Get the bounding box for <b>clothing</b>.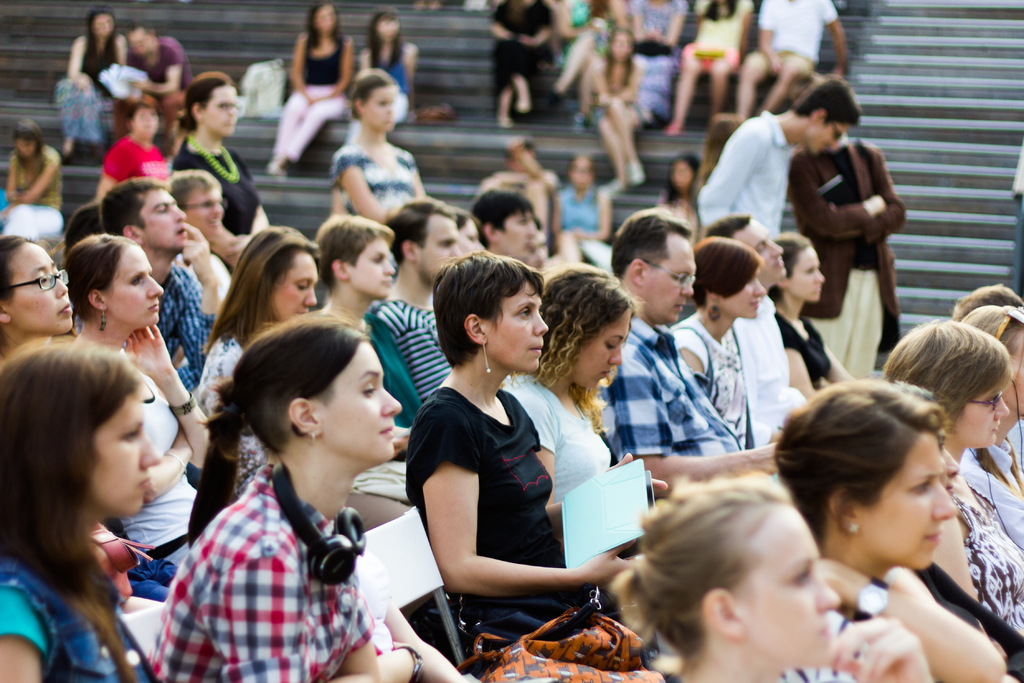
[left=276, top=26, right=349, bottom=156].
